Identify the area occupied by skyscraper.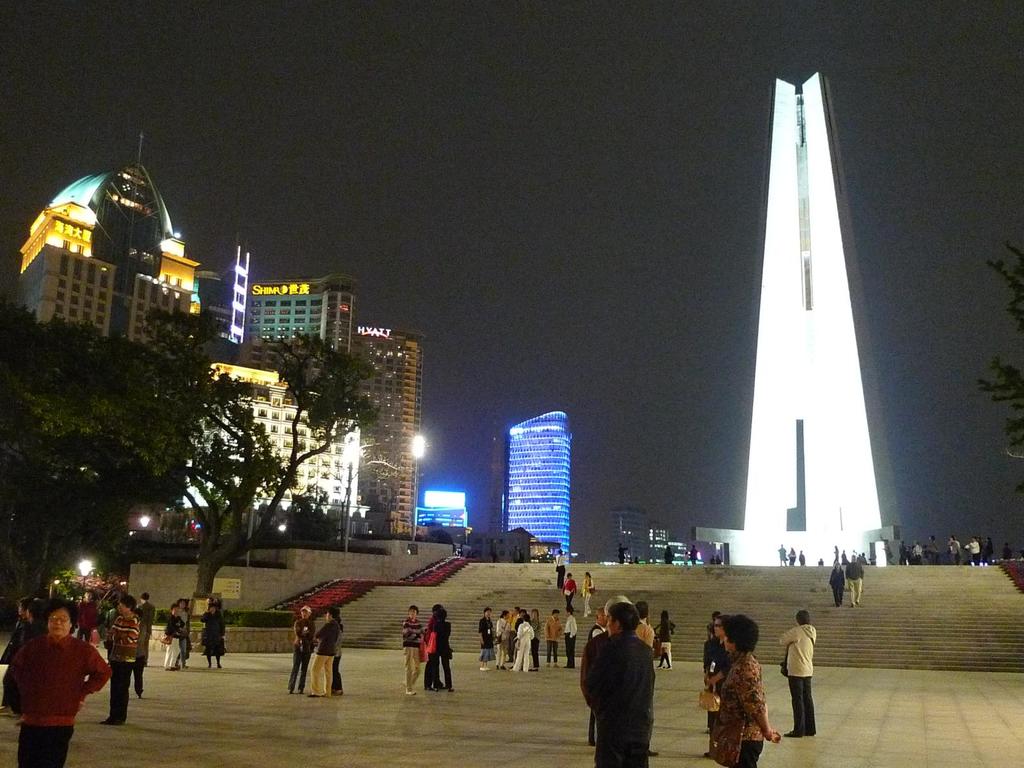
Area: 356 323 422 539.
